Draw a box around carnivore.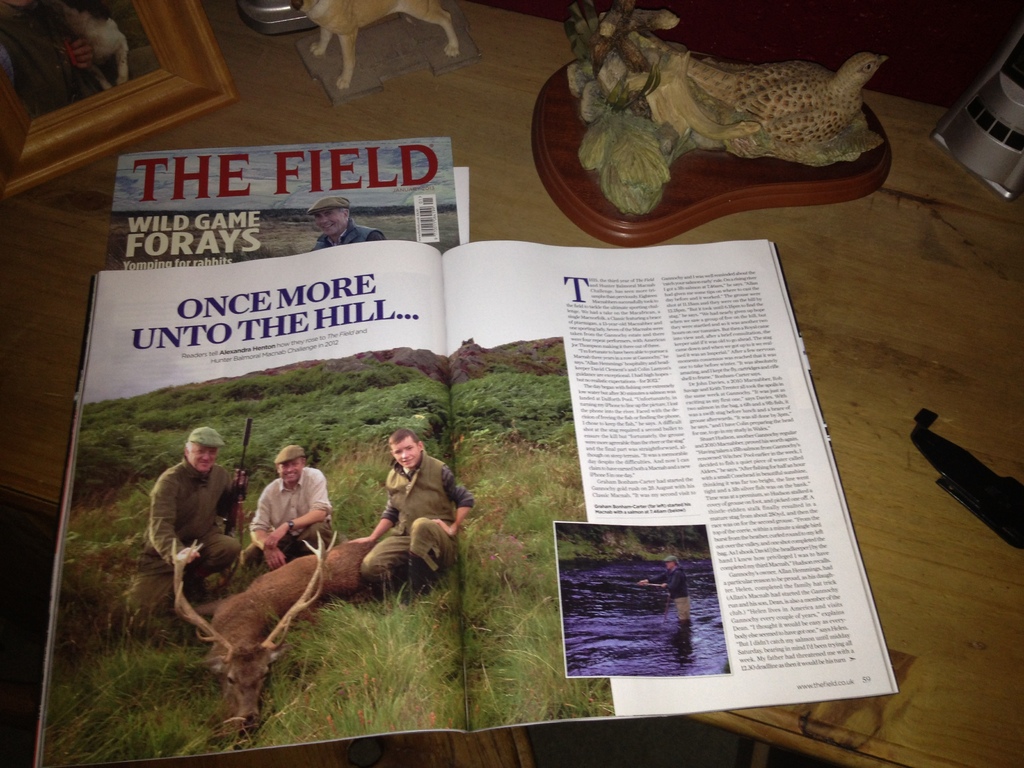
632, 552, 687, 621.
